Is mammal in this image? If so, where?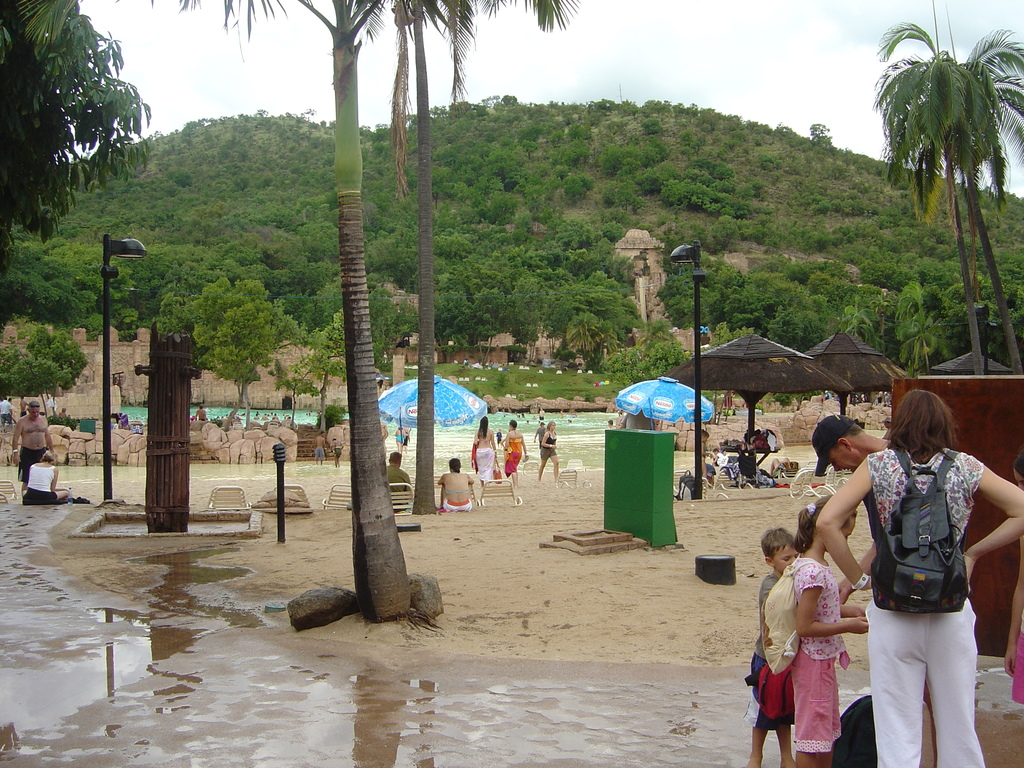
Yes, at x1=24, y1=447, x2=71, y2=504.
